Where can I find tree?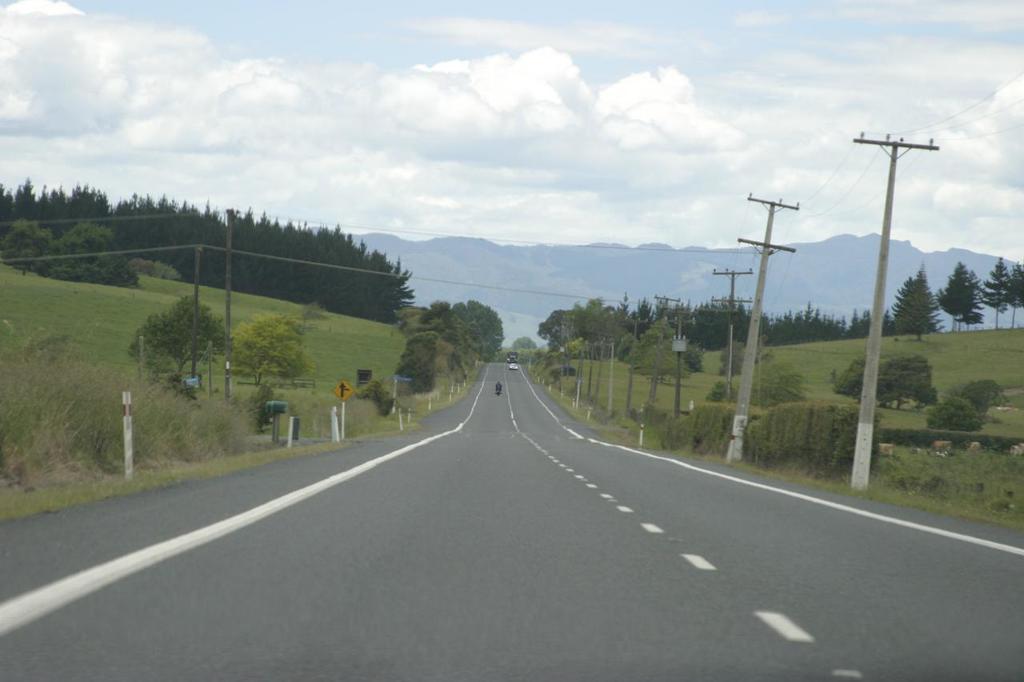
You can find it at bbox=[543, 289, 655, 365].
